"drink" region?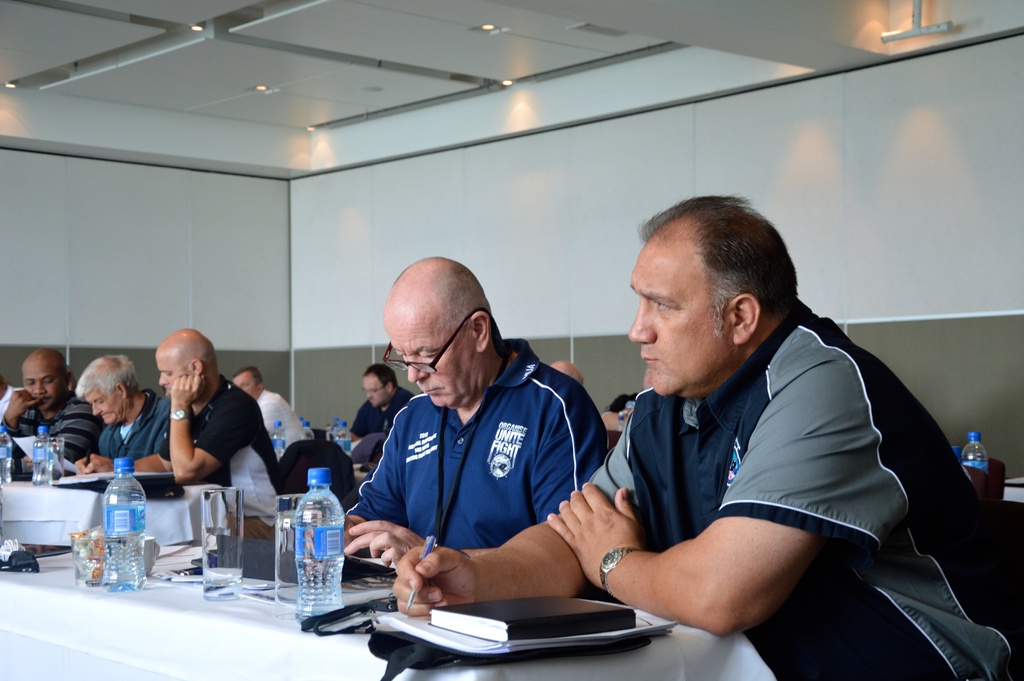
[99,457,147,596]
